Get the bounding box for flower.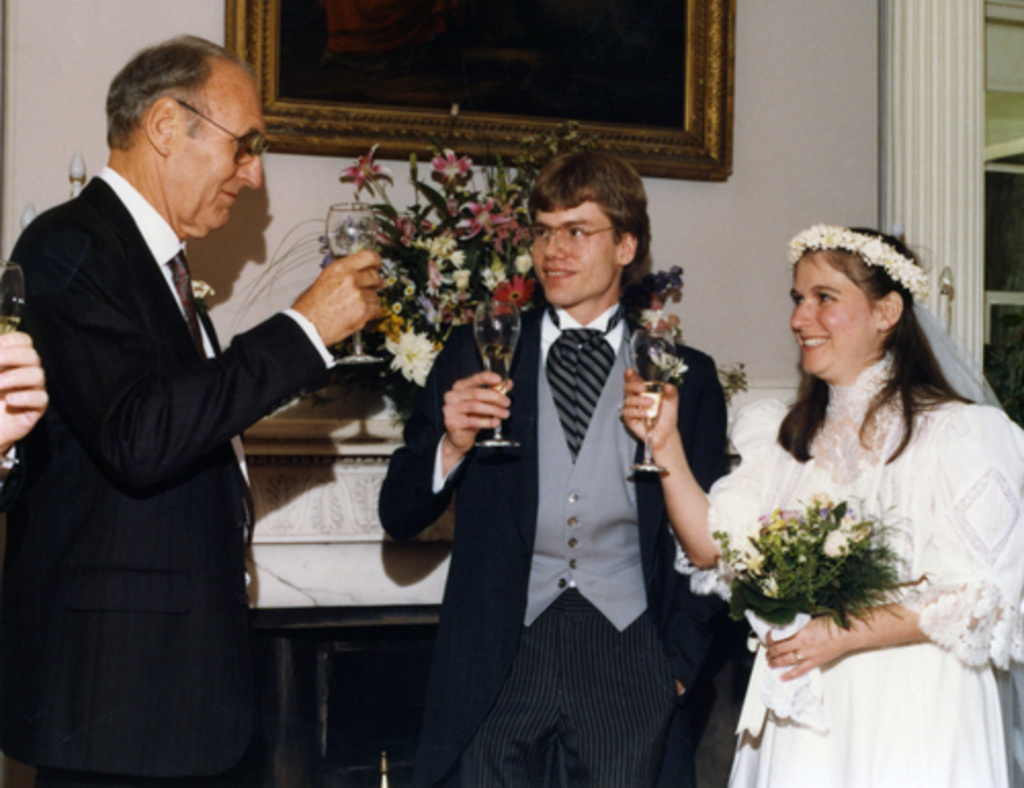
x1=758, y1=508, x2=809, y2=526.
